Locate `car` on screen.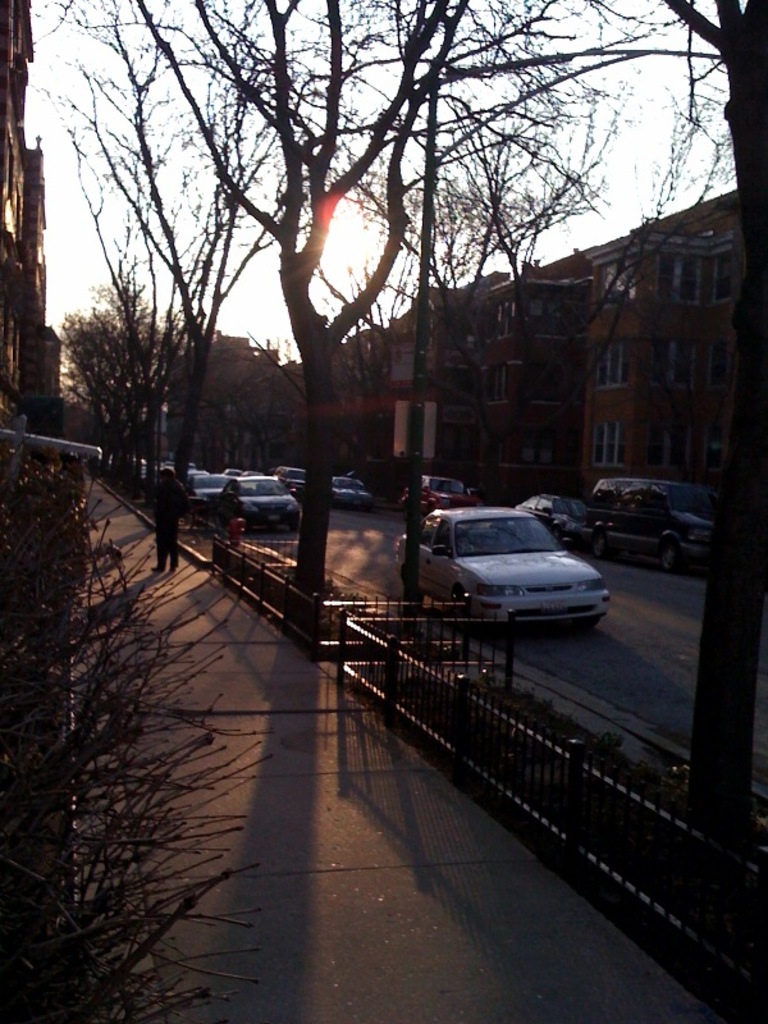
On screen at region(584, 480, 714, 570).
